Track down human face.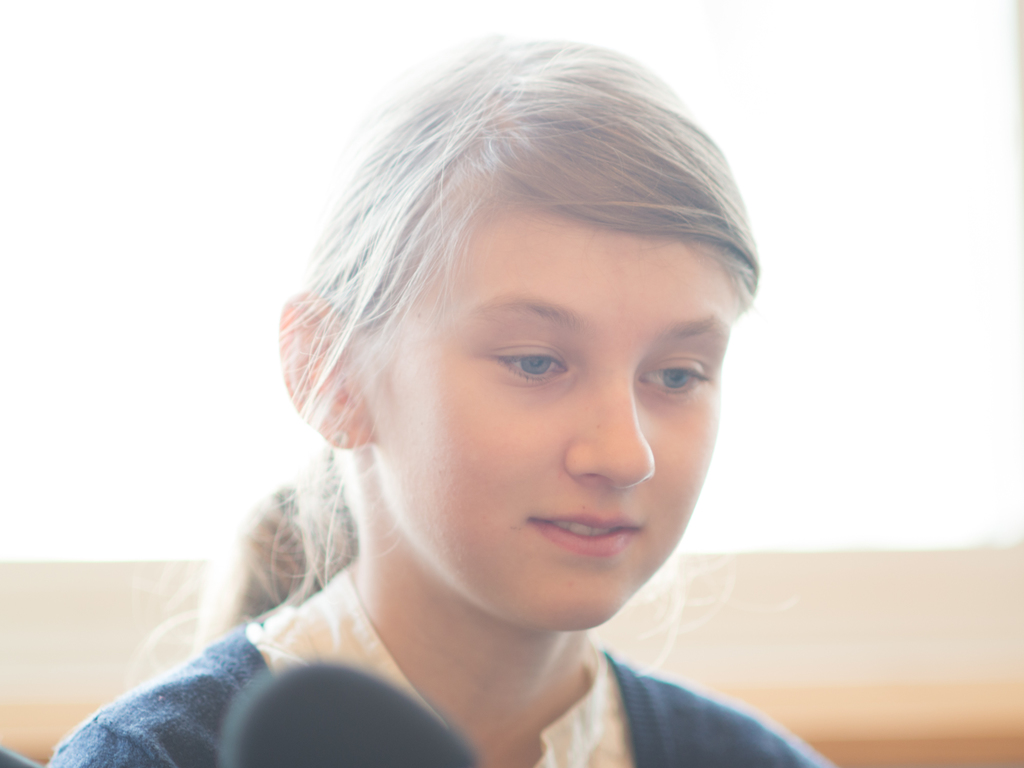
Tracked to 374,203,739,632.
